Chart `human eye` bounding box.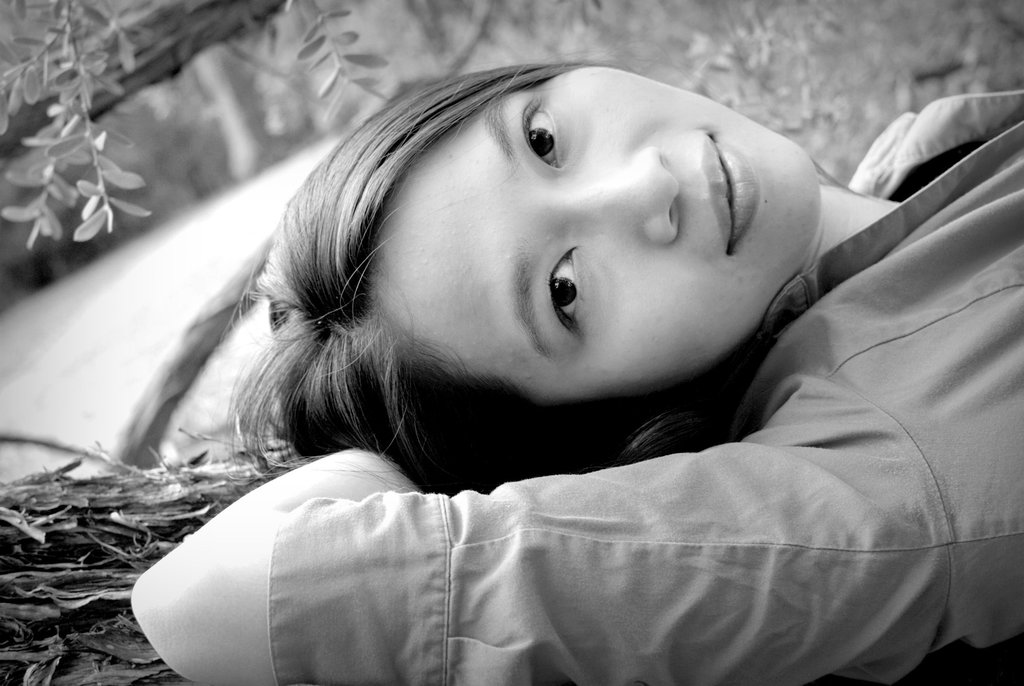
Charted: {"left": 515, "top": 84, "right": 566, "bottom": 171}.
